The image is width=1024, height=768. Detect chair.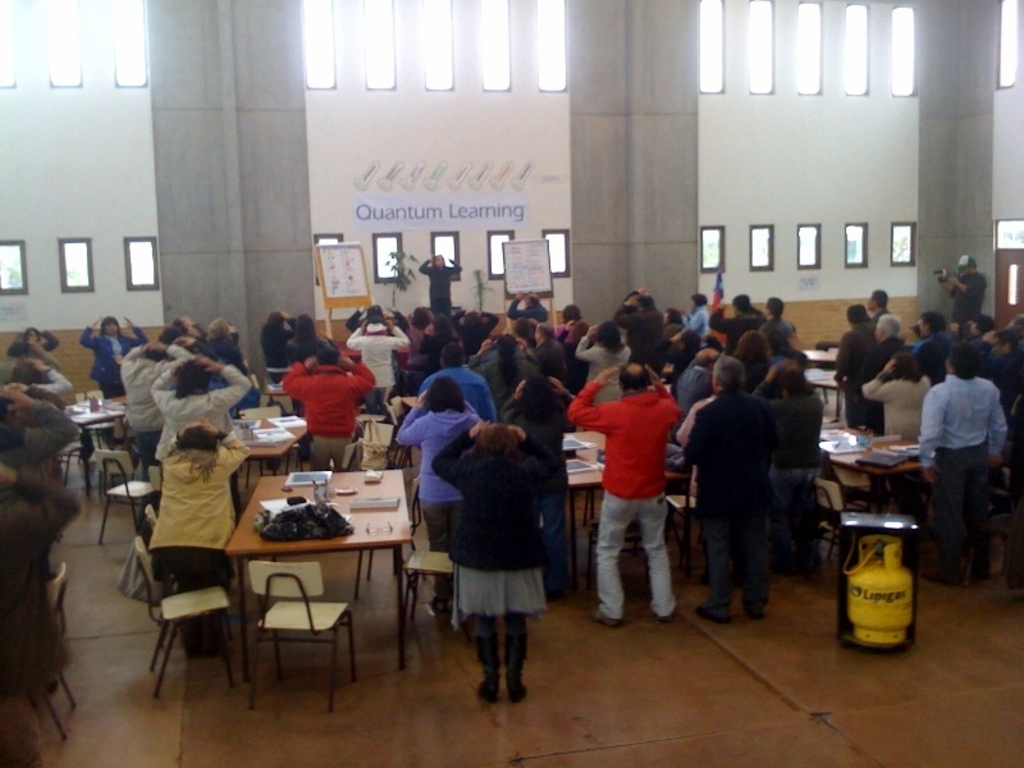
Detection: [91, 449, 161, 548].
